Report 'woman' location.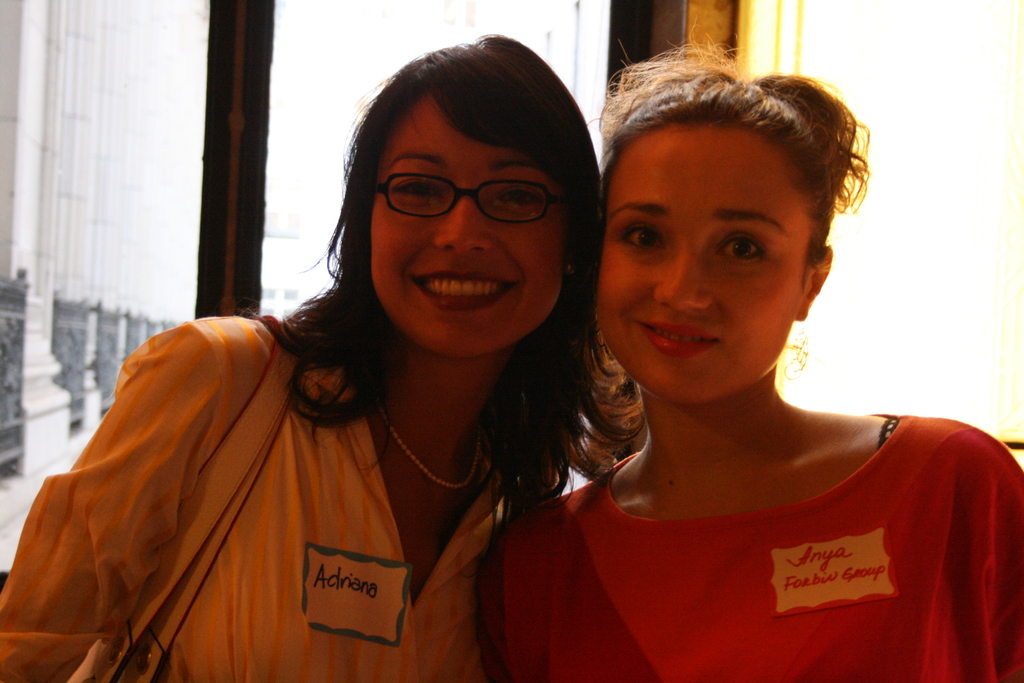
Report: x1=70, y1=80, x2=623, y2=682.
